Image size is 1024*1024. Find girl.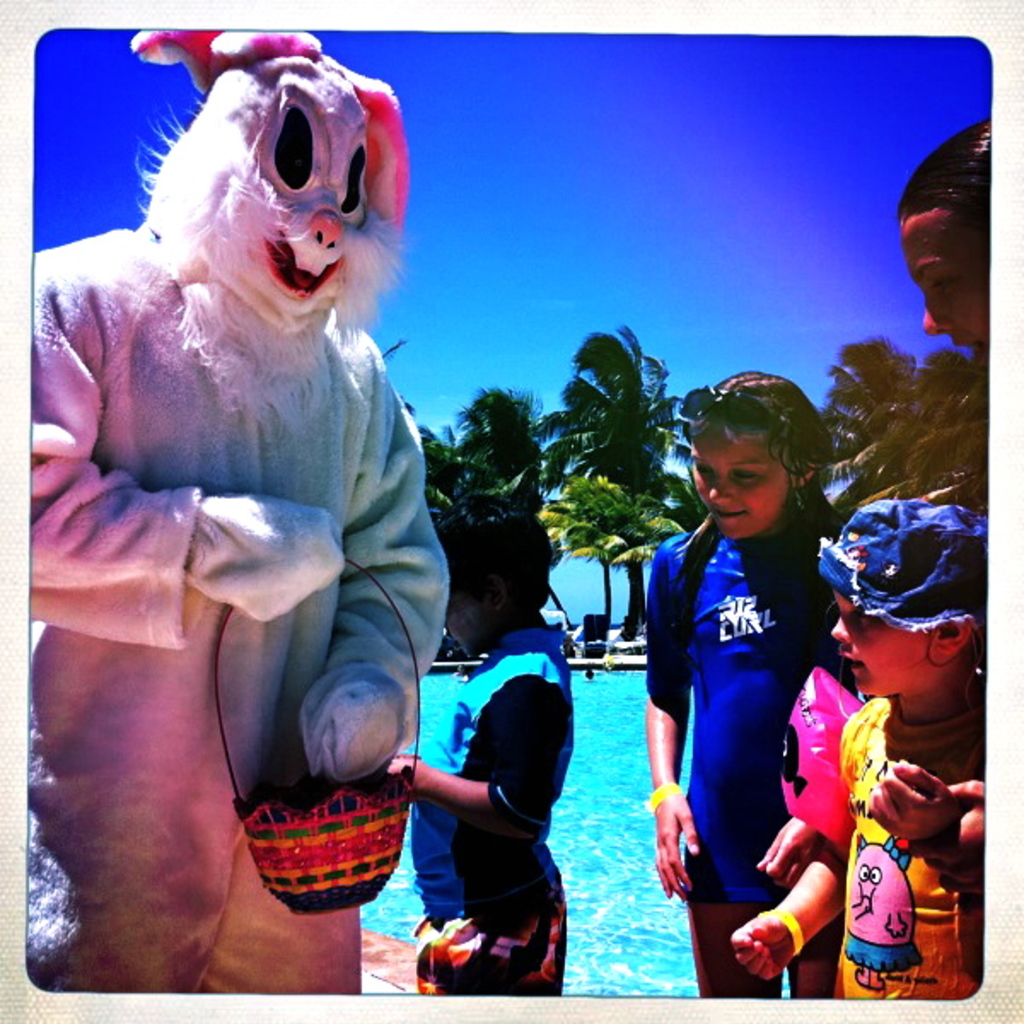
[x1=643, y1=352, x2=850, y2=1002].
